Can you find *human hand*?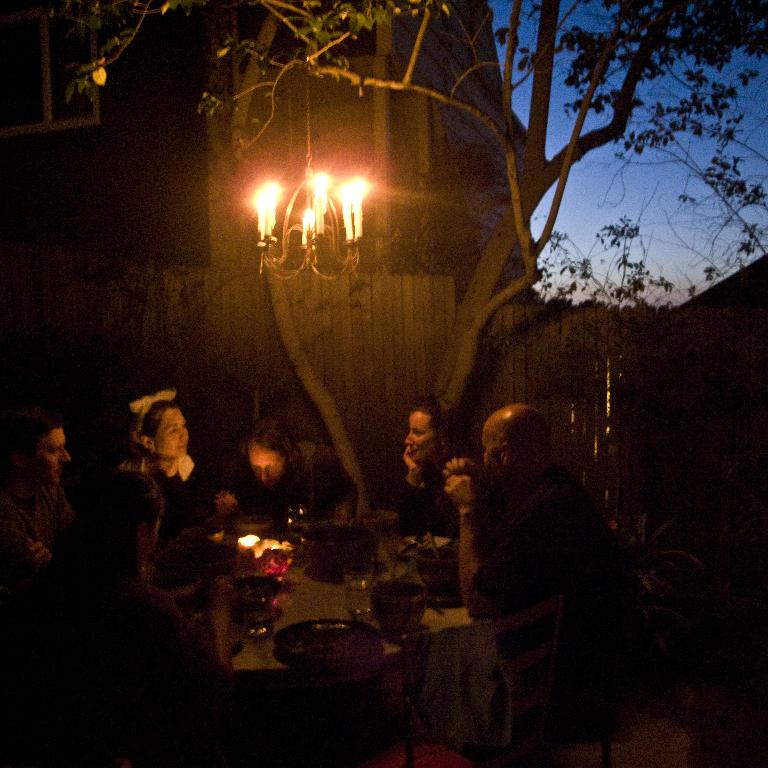
Yes, bounding box: 213:489:244:518.
